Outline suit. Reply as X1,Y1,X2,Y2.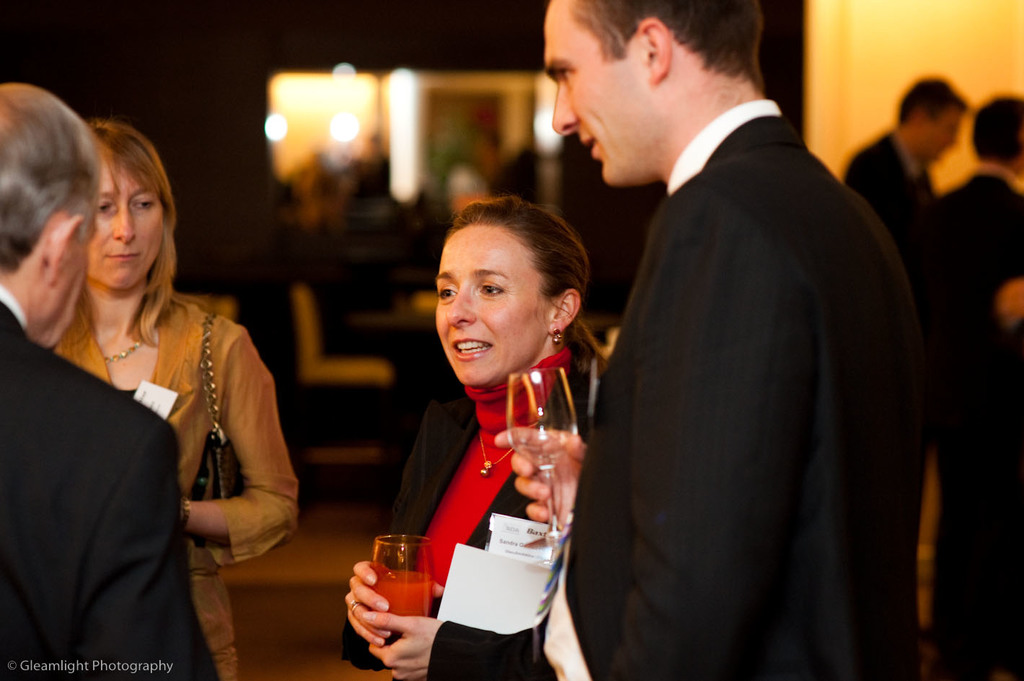
335,350,596,680.
